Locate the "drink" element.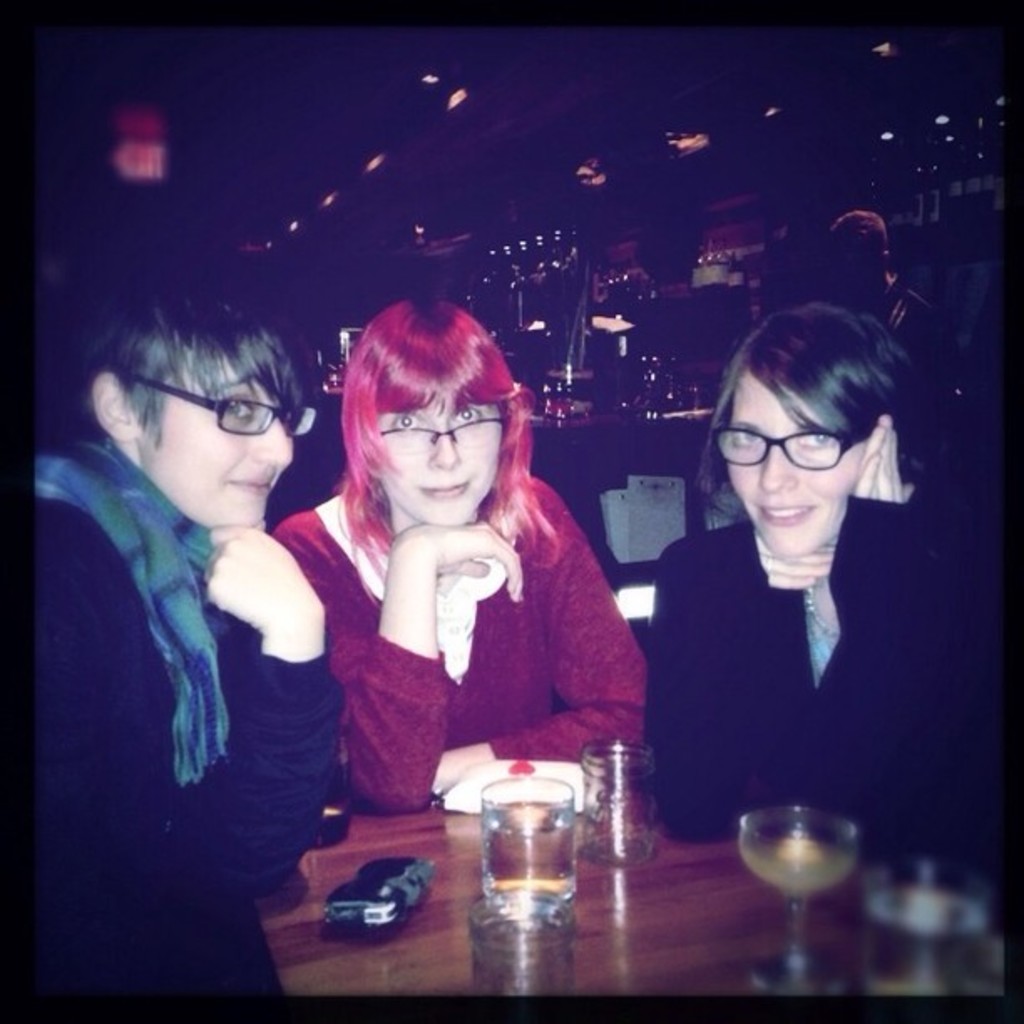
Element bbox: (x1=474, y1=763, x2=599, y2=944).
